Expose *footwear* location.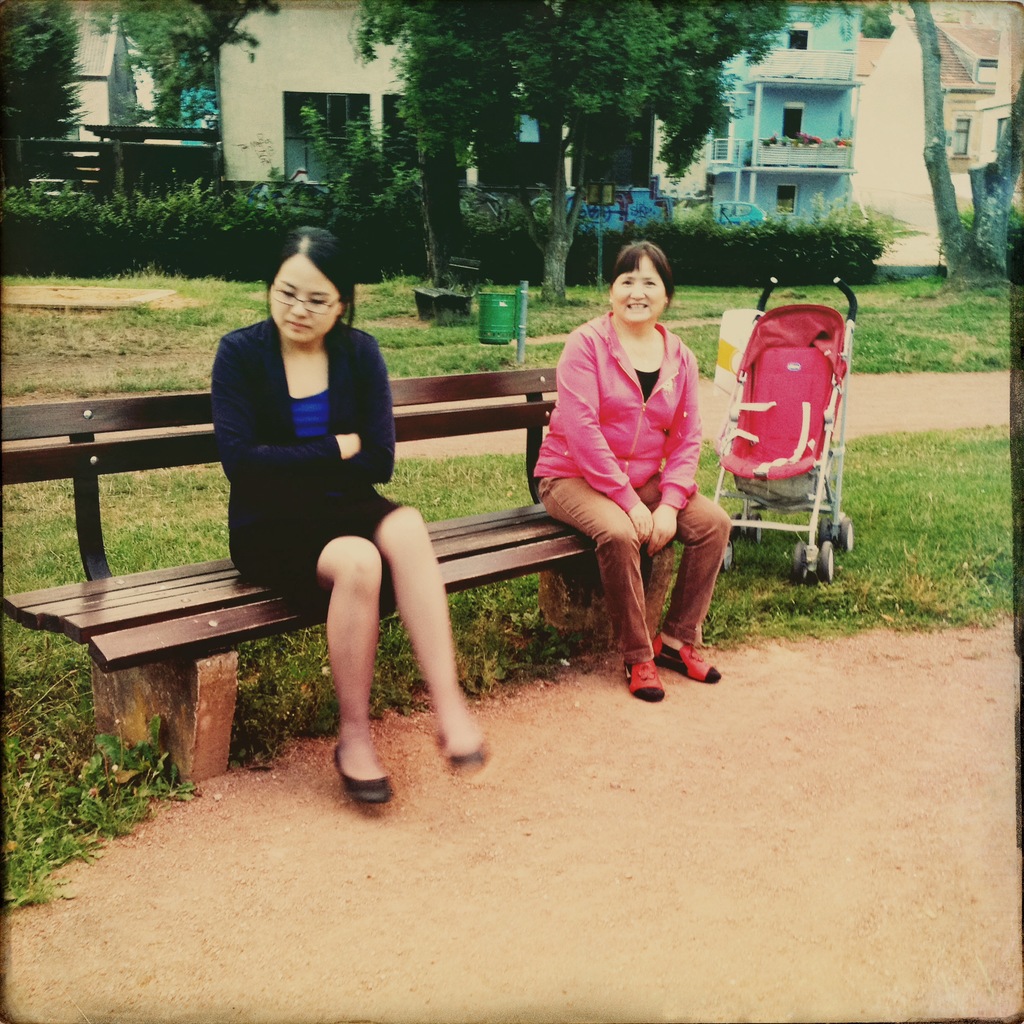
Exposed at bbox=(441, 732, 483, 771).
